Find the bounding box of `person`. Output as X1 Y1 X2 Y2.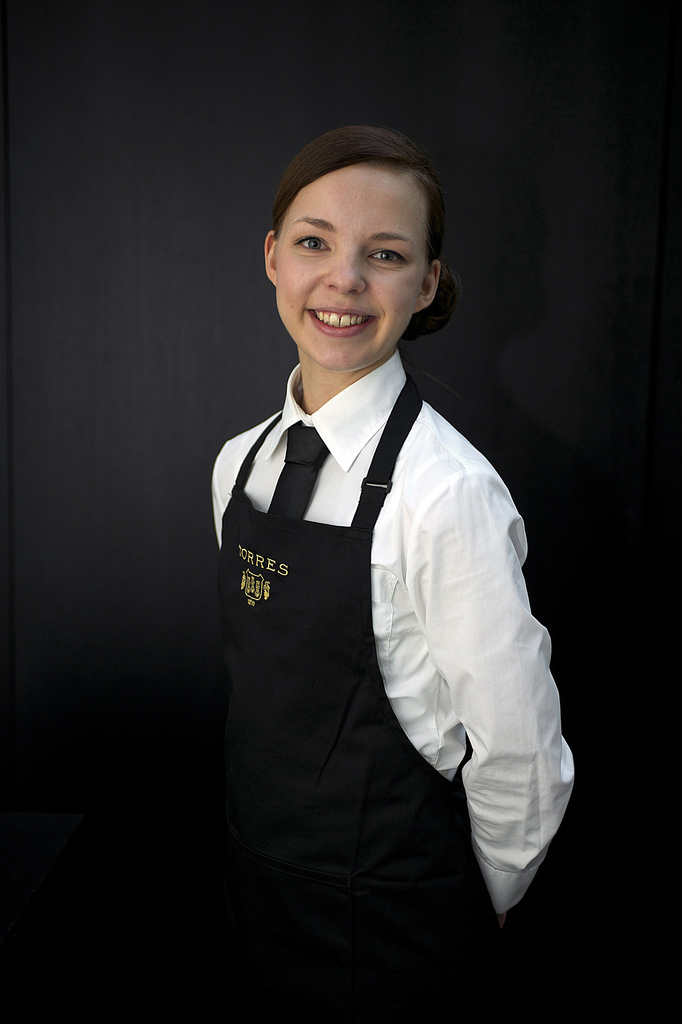
206 124 578 1023.
